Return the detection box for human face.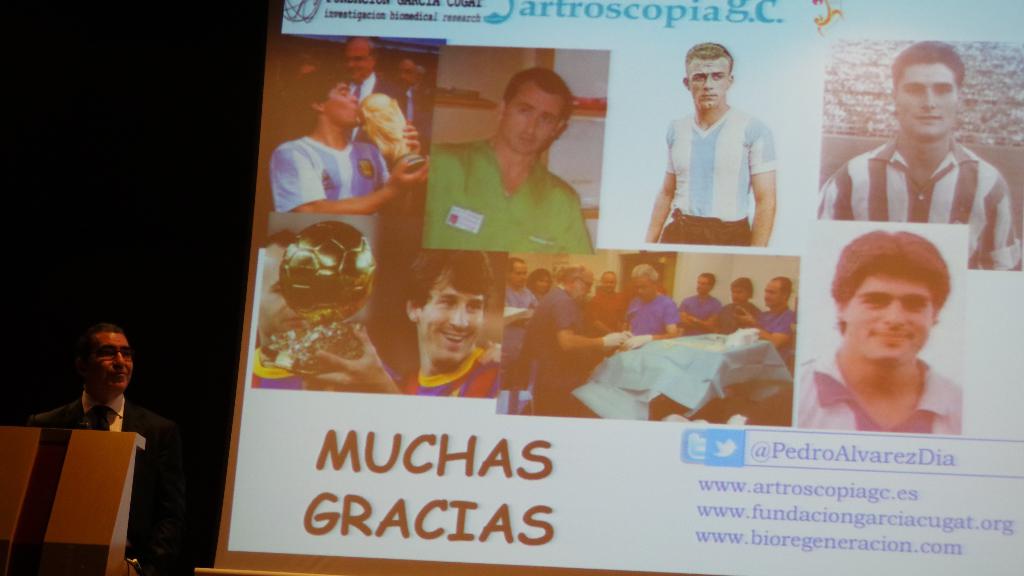
left=834, top=272, right=935, bottom=368.
